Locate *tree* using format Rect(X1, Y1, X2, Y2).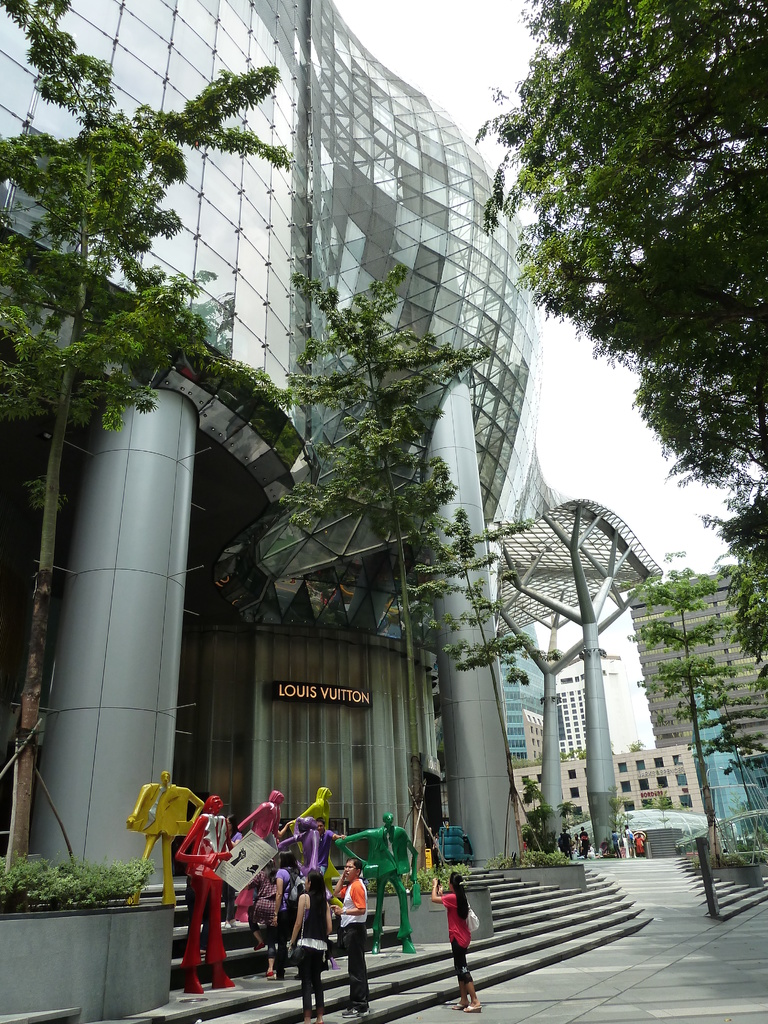
Rect(212, 258, 532, 886).
